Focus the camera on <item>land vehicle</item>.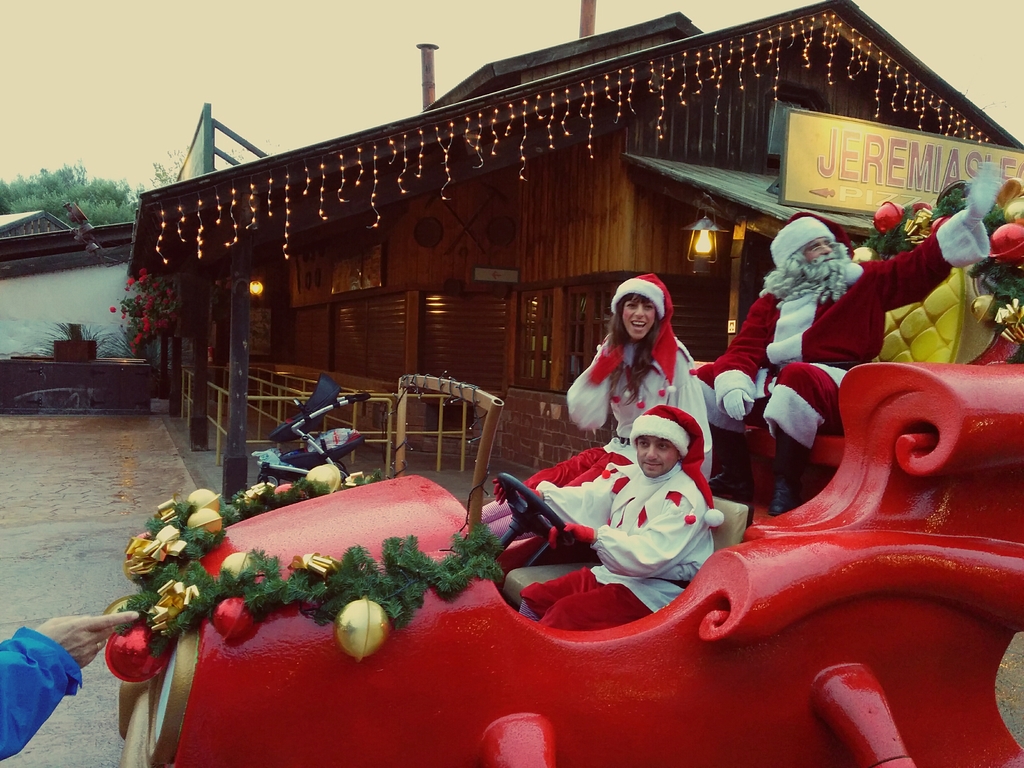
Focus region: (136, 143, 1018, 735).
